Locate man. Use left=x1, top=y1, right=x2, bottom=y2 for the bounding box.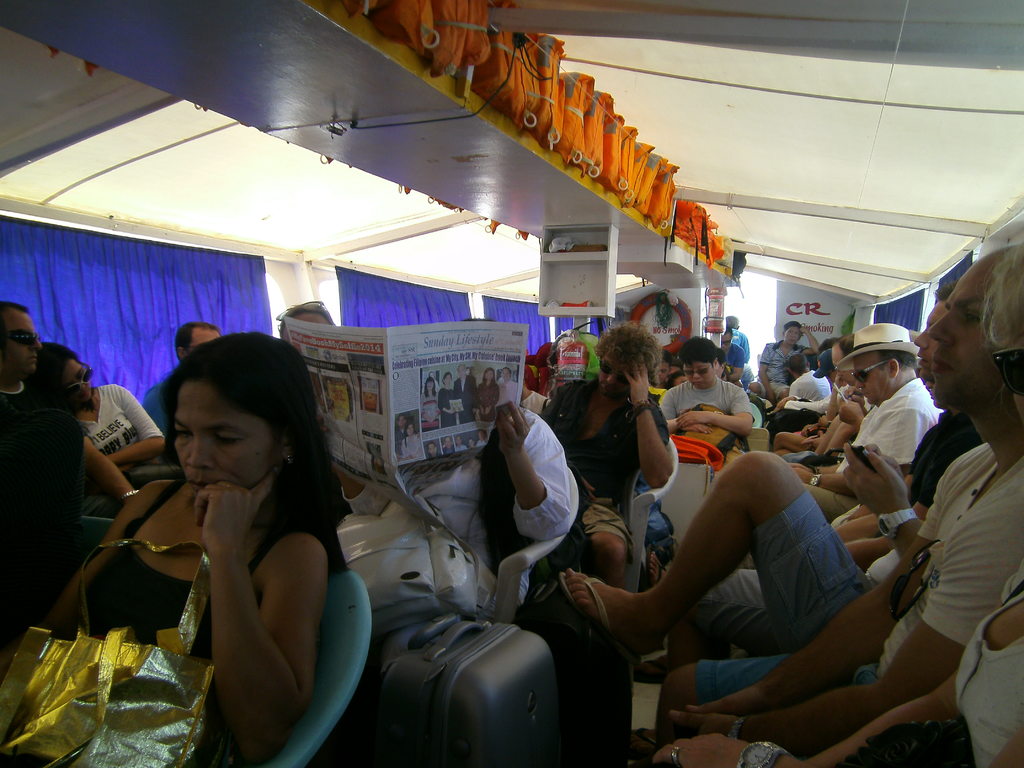
left=444, top=437, right=454, bottom=457.
